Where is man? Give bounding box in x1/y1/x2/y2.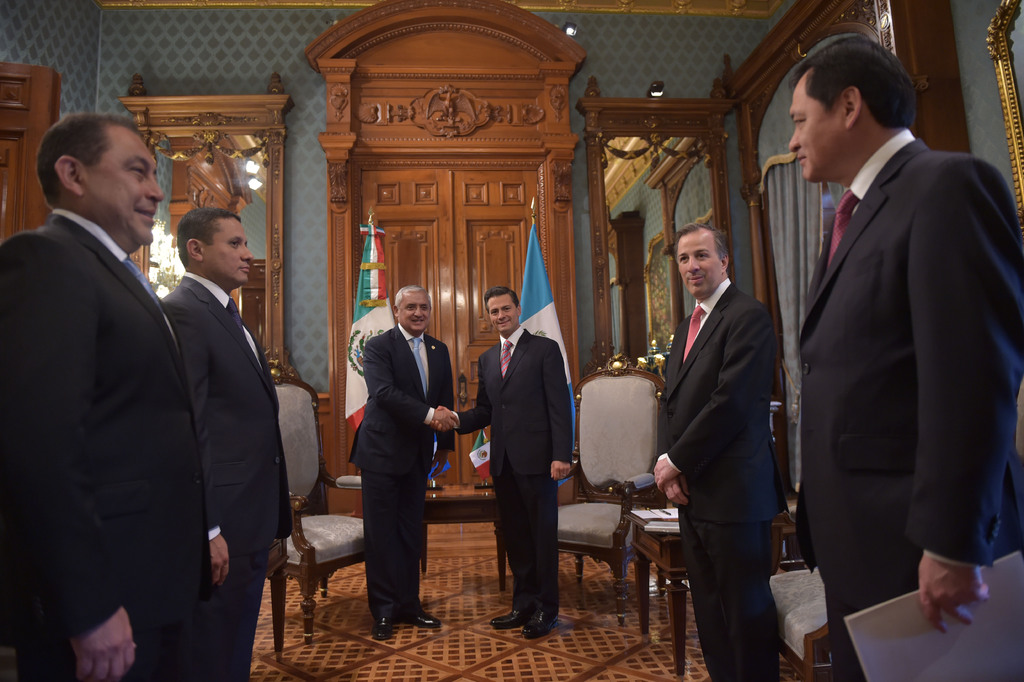
356/284/467/643.
